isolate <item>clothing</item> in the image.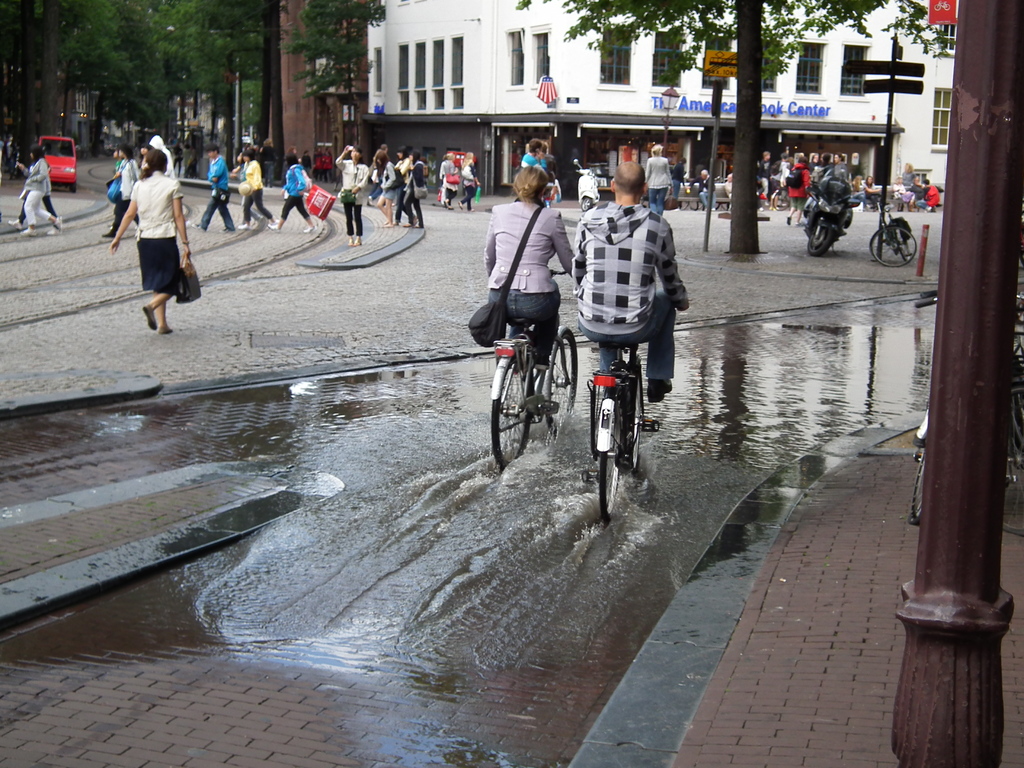
Isolated region: pyautogui.locateOnScreen(520, 150, 540, 164).
